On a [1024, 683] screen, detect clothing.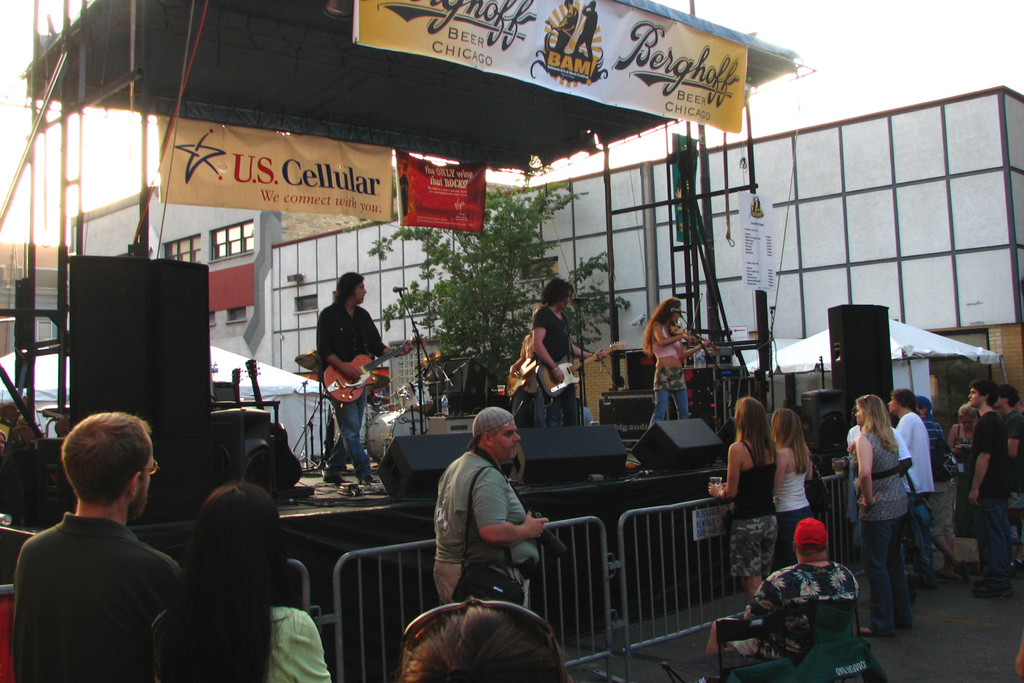
[896,406,940,583].
